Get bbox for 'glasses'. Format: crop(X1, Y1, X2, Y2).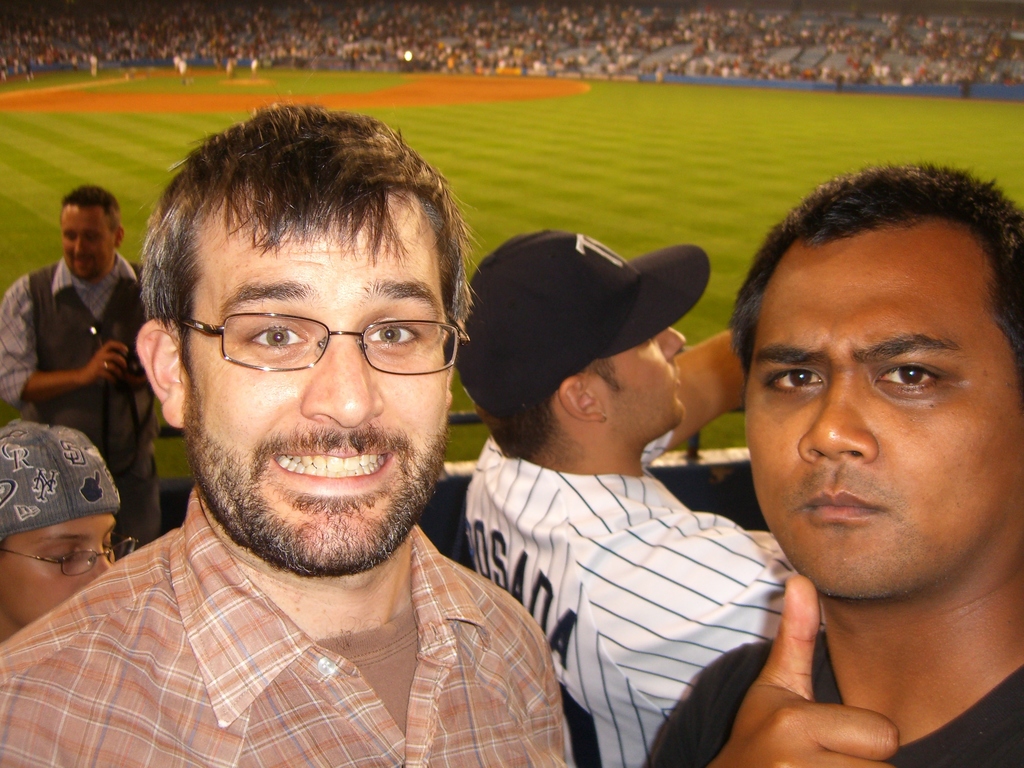
crop(0, 527, 138, 584).
